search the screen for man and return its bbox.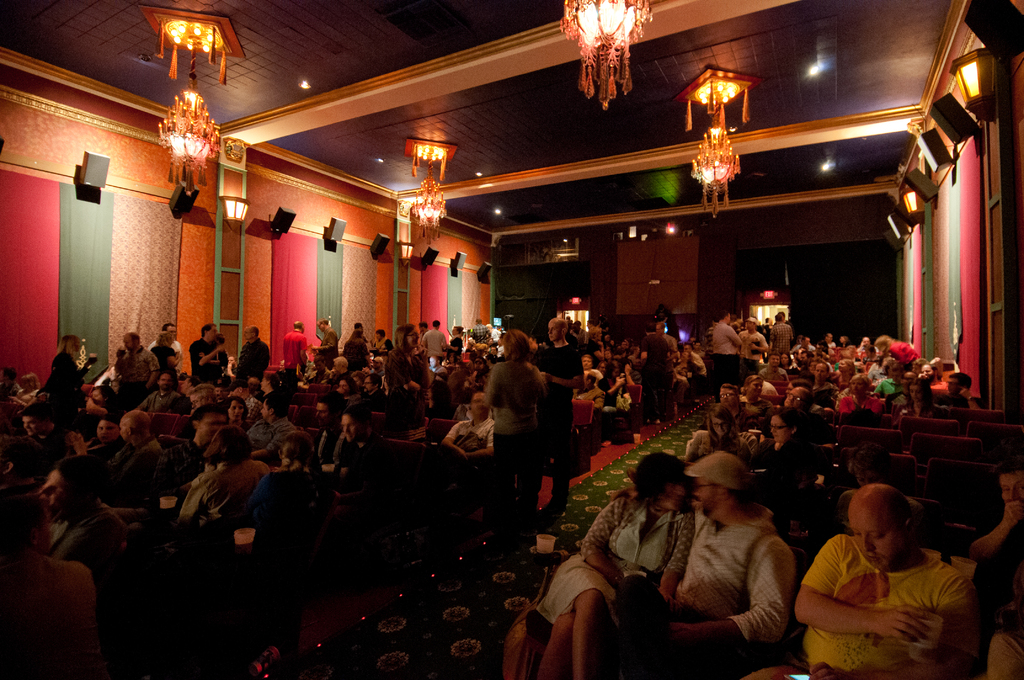
Found: box(283, 318, 305, 372).
